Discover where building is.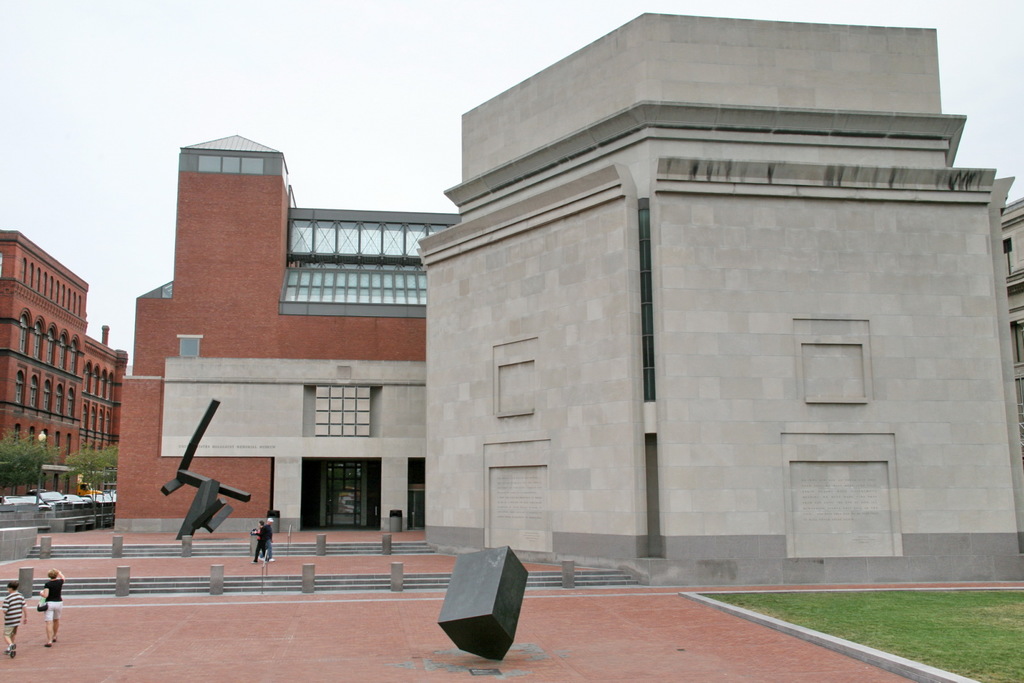
Discovered at 0 227 127 496.
